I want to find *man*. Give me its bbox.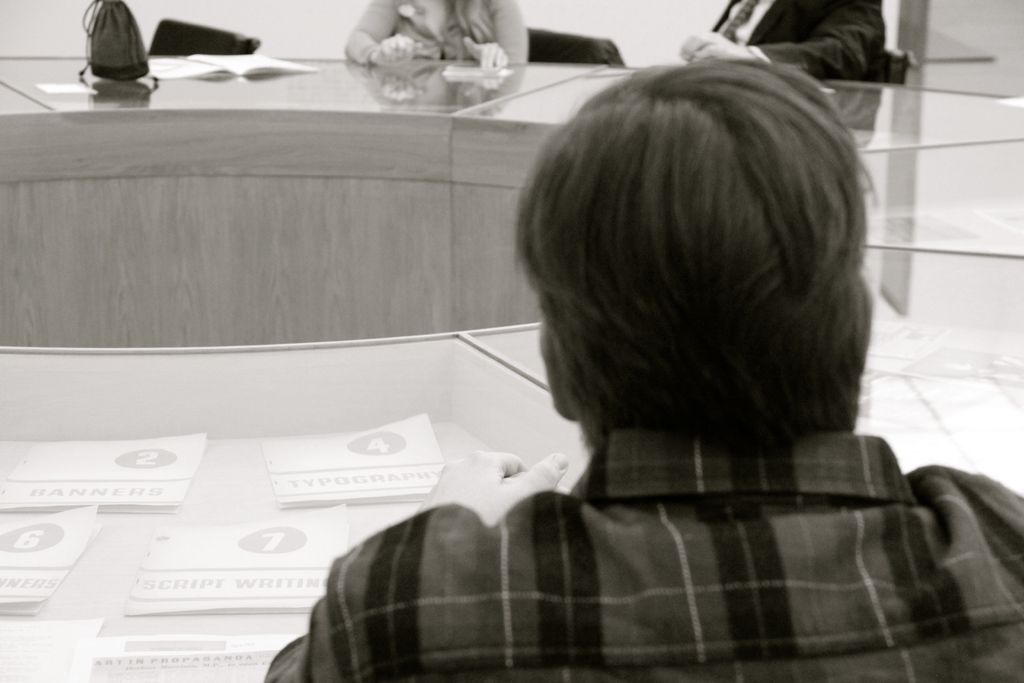
Rect(264, 85, 954, 632).
